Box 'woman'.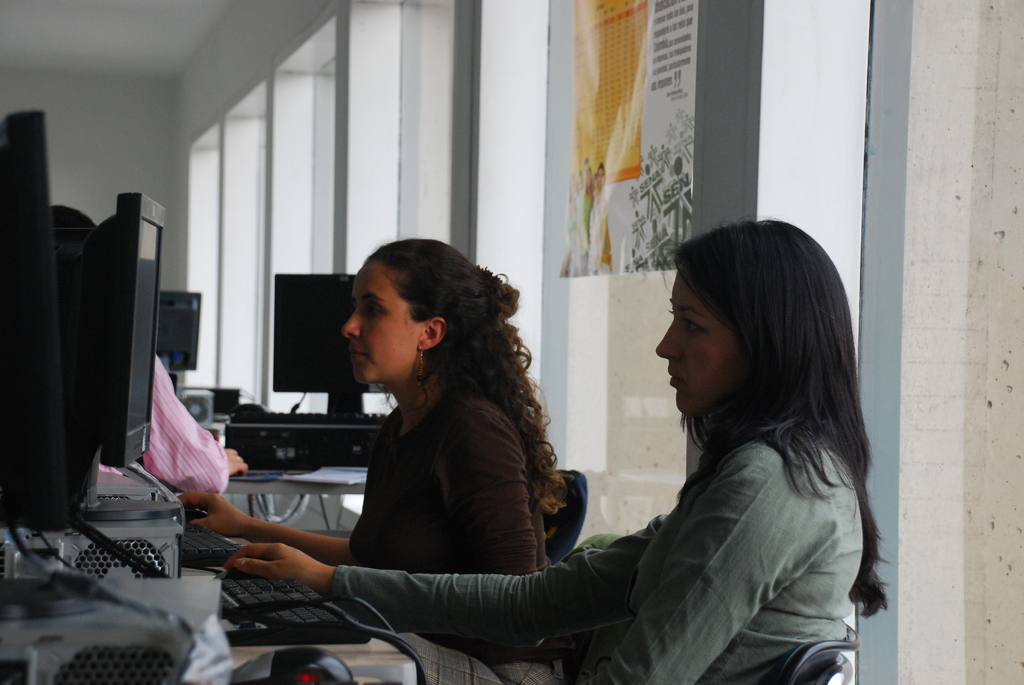
left=176, top=235, right=574, bottom=684.
